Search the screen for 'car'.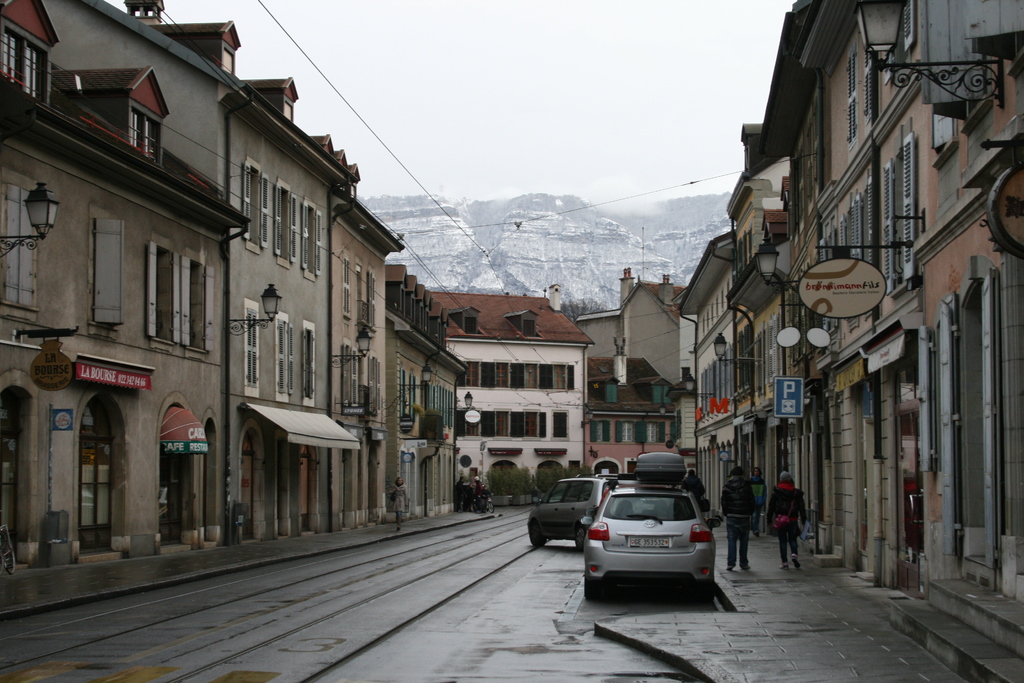
Found at [left=580, top=473, right=721, bottom=598].
